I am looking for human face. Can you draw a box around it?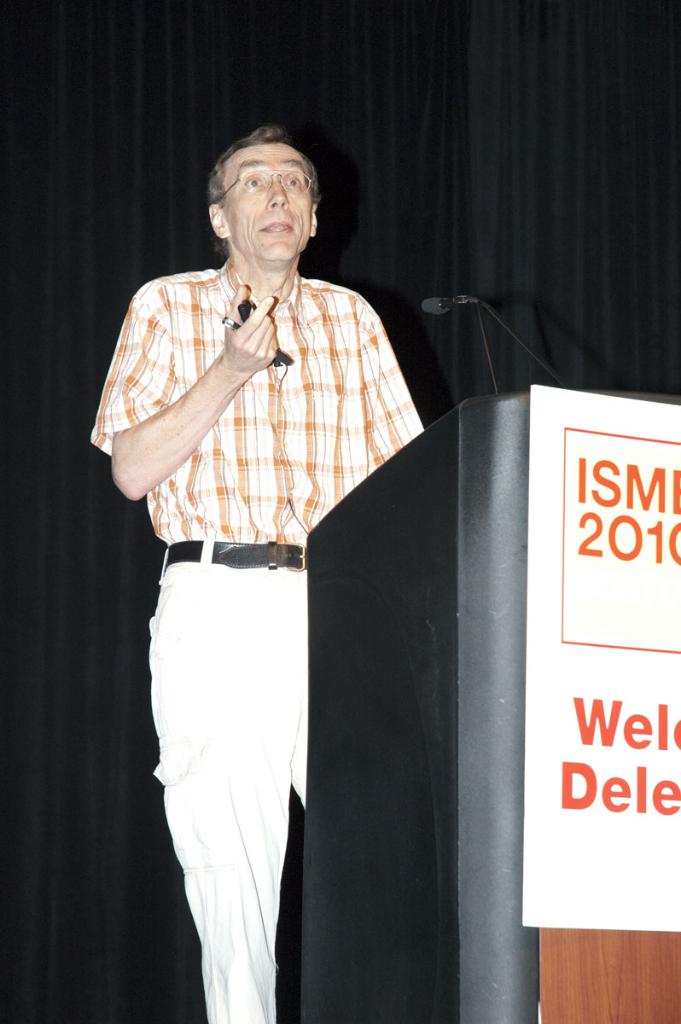
Sure, the bounding box is x1=223 y1=138 x2=309 y2=265.
